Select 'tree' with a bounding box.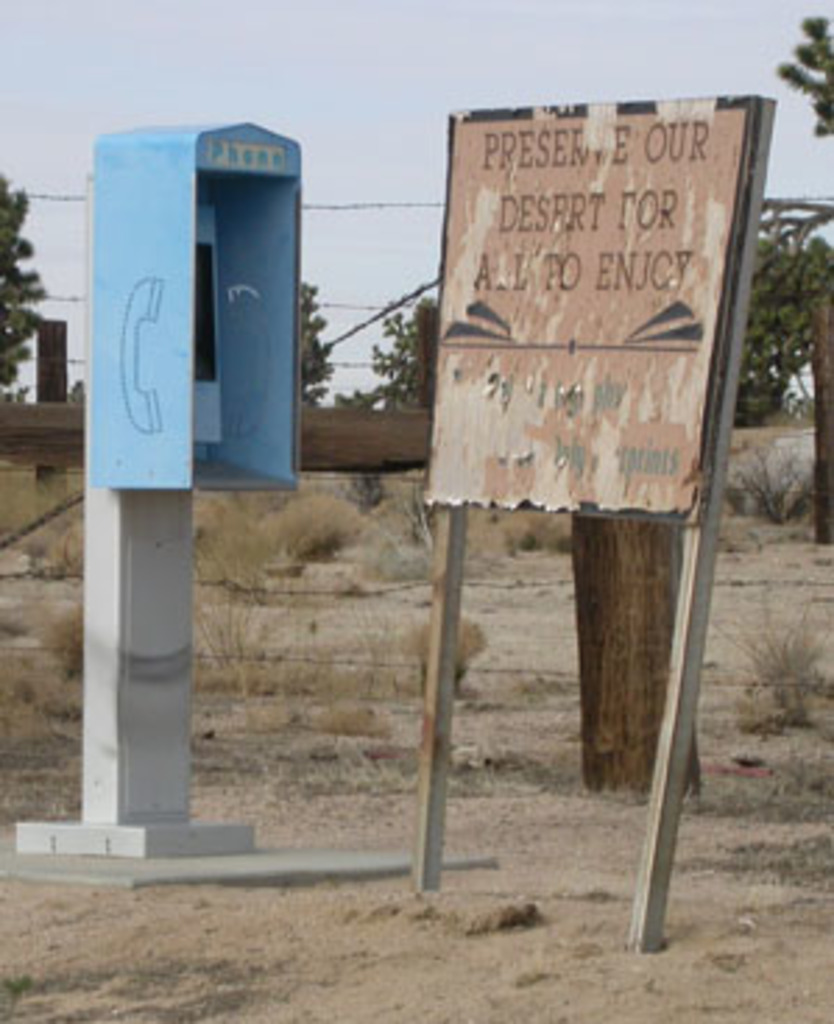
365:279:435:424.
